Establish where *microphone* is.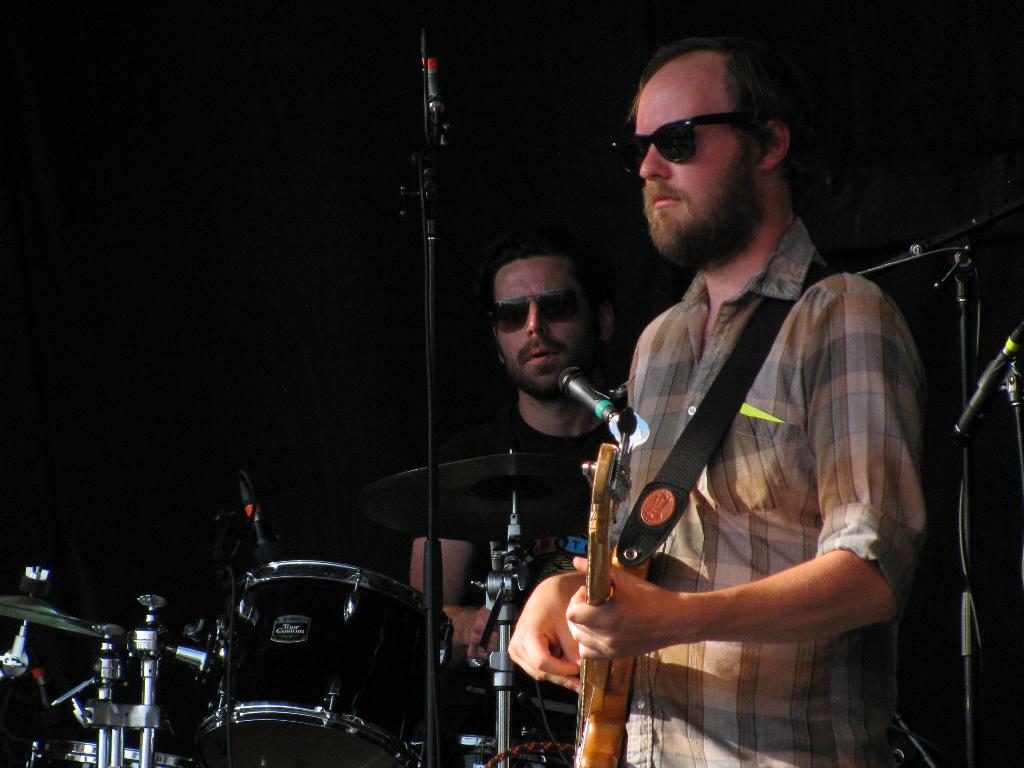
Established at box=[419, 10, 449, 145].
